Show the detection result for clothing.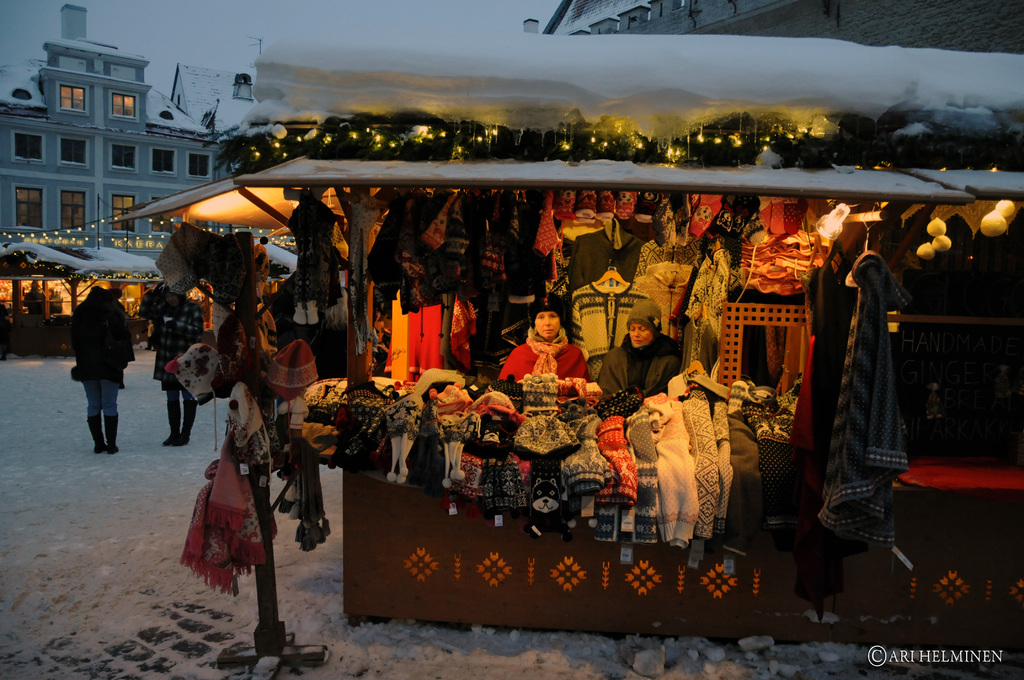
<region>625, 248, 724, 322</region>.
